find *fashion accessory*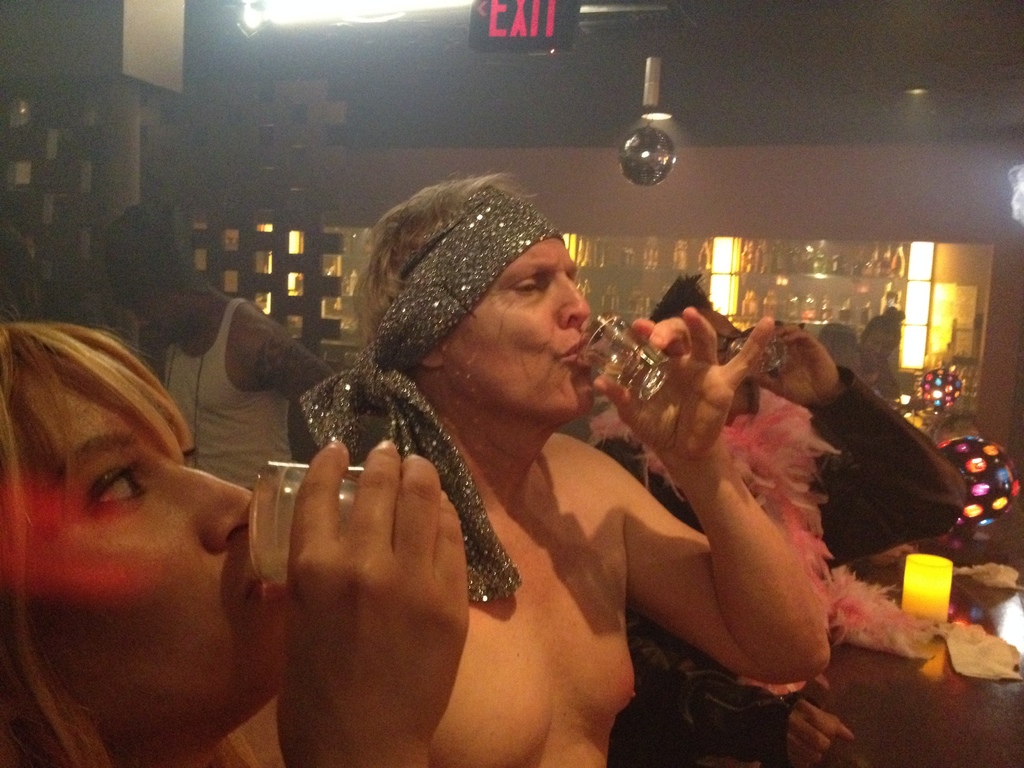
(102, 195, 206, 304)
